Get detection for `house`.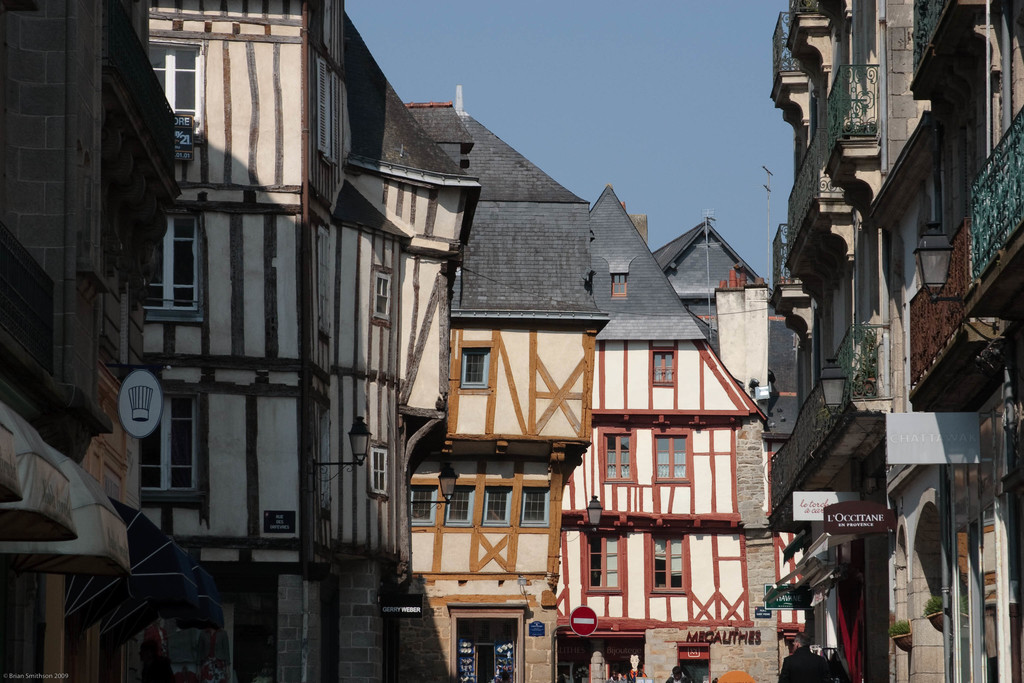
Detection: [left=380, top=111, right=600, bottom=682].
